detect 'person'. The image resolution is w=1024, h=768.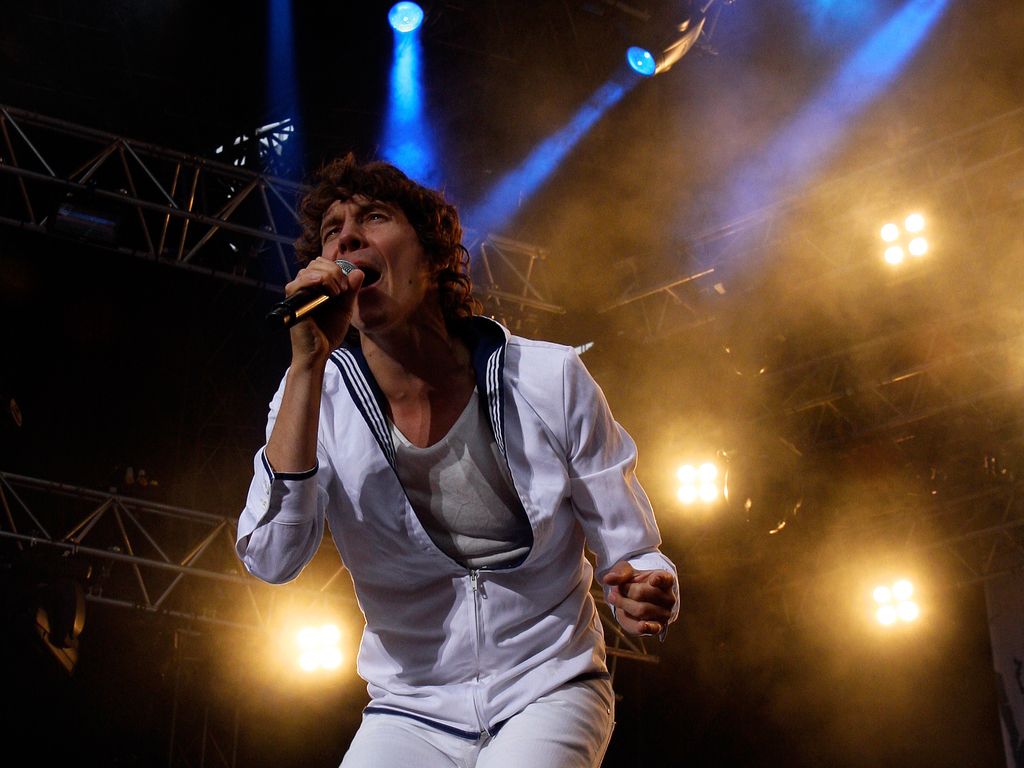
left=234, top=151, right=680, bottom=767.
